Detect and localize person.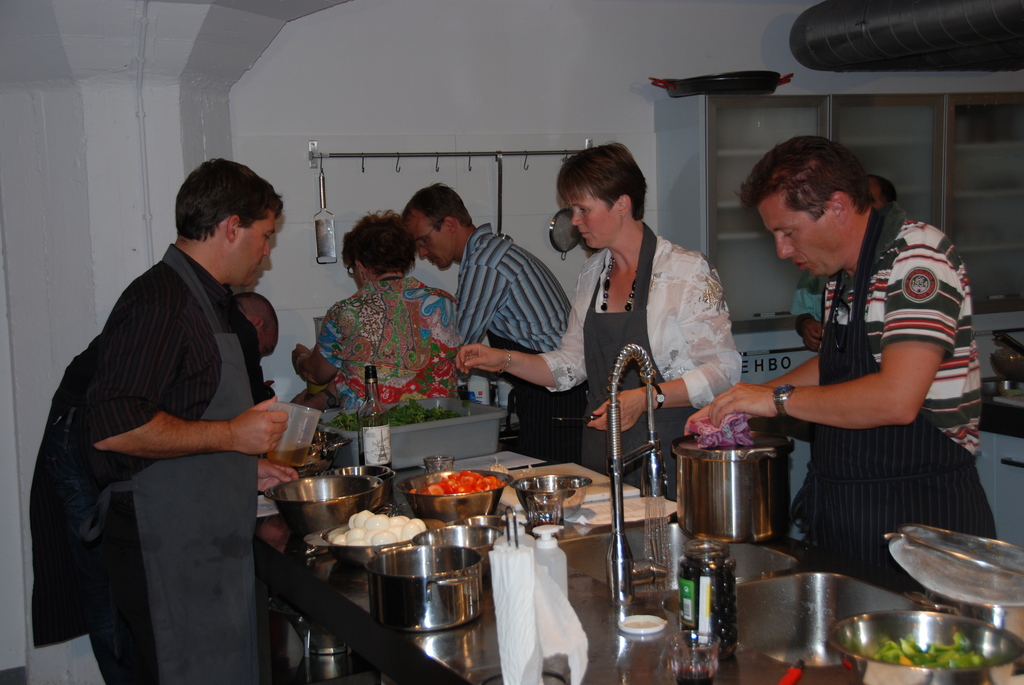
Localized at <region>292, 210, 456, 393</region>.
